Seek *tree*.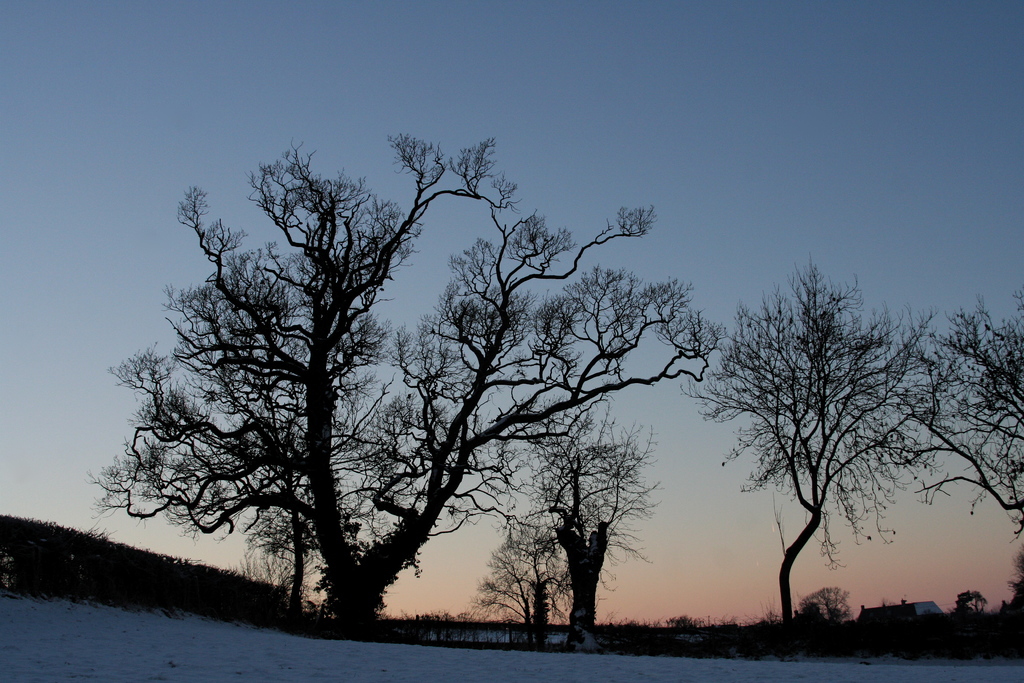
select_region(98, 79, 744, 658).
